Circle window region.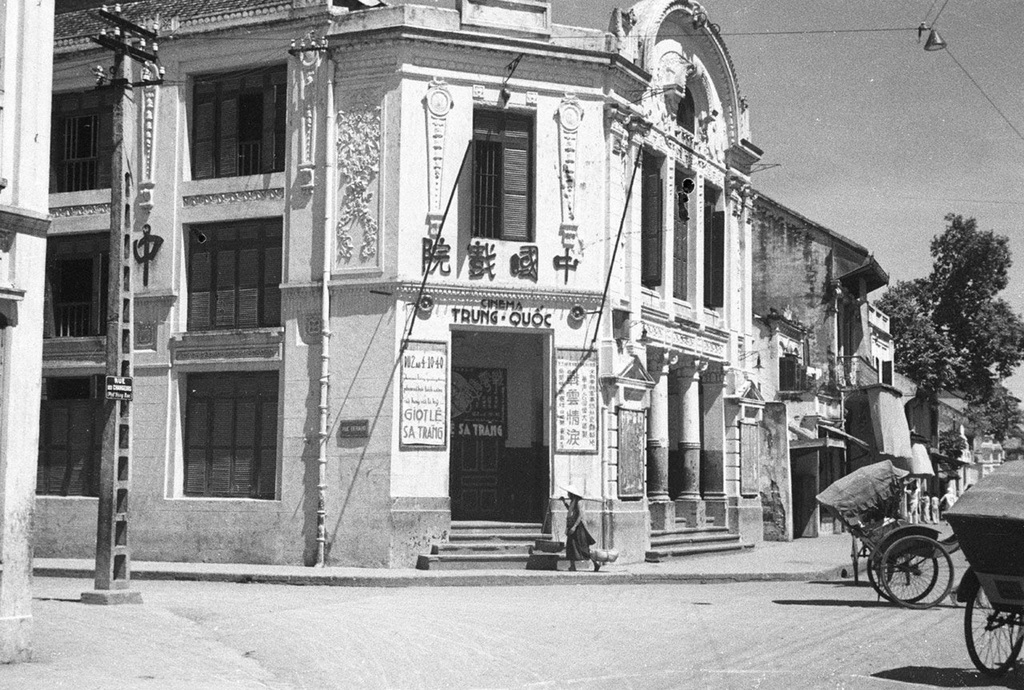
Region: region(166, 370, 283, 500).
